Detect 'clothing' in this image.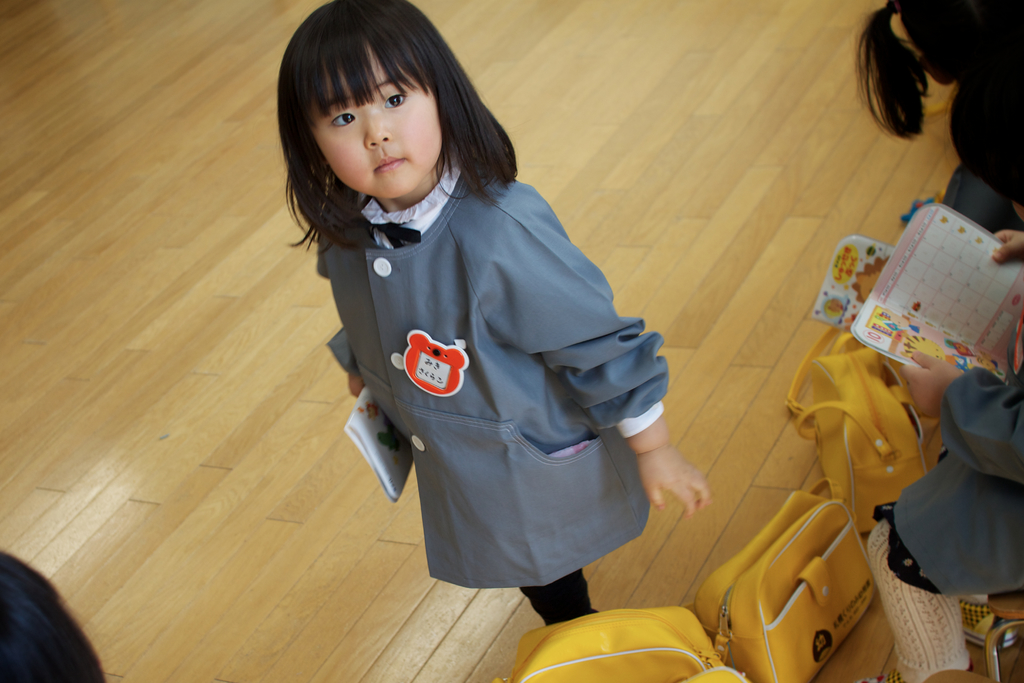
Detection: (x1=888, y1=362, x2=1022, y2=602).
